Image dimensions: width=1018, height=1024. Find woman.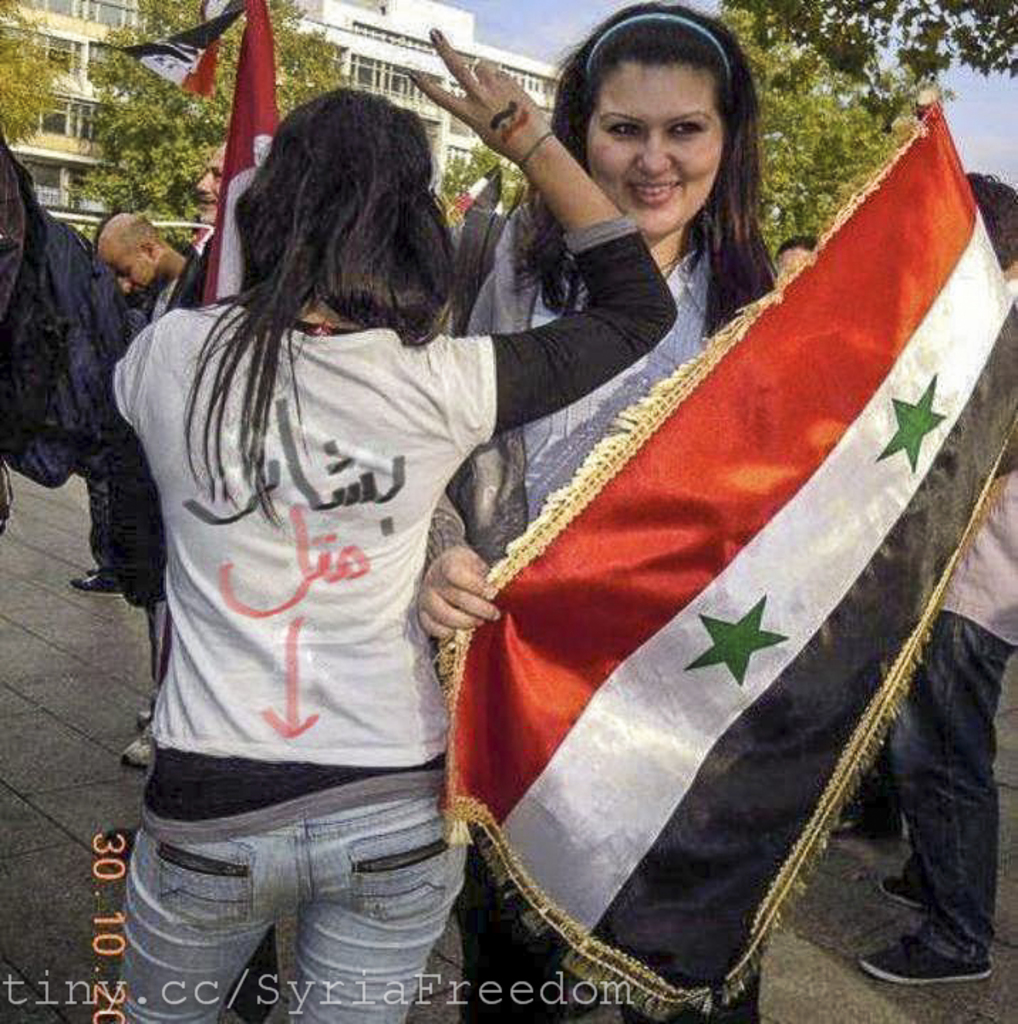
BBox(415, 0, 793, 1023).
